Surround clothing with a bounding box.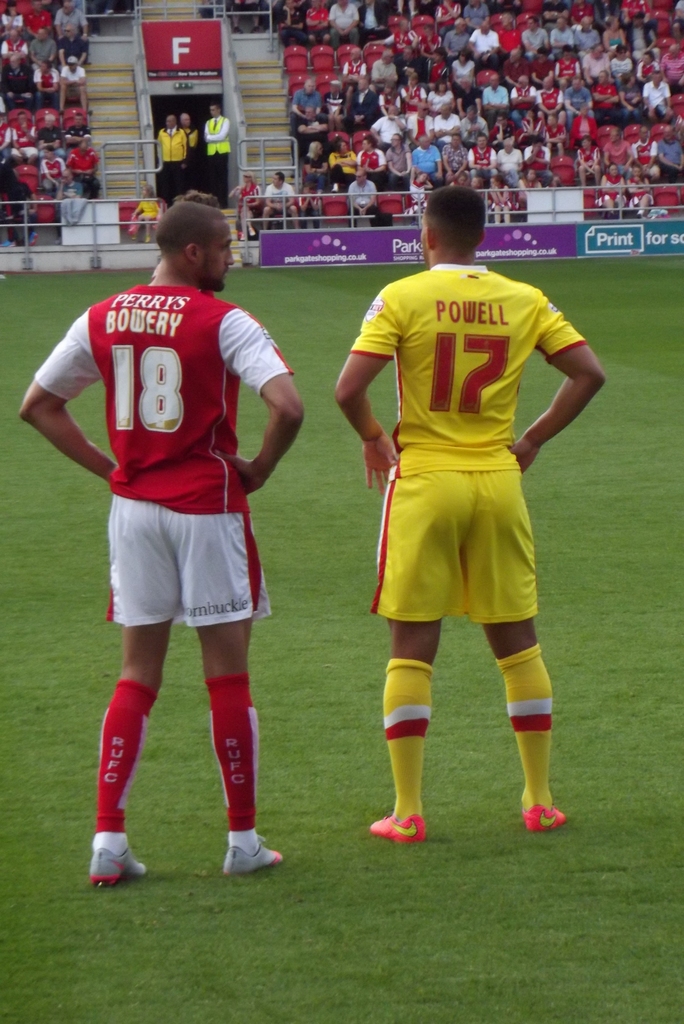
pyautogui.locateOnScreen(266, 184, 297, 222).
